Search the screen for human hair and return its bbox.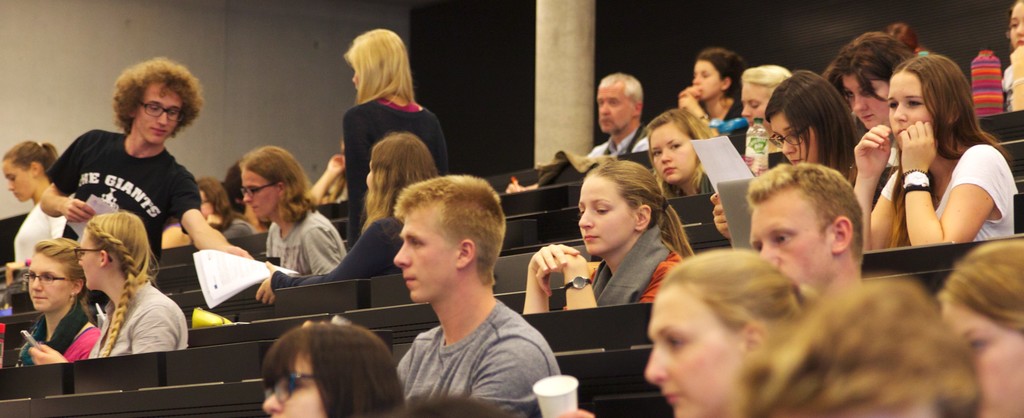
Found: left=242, top=146, right=317, bottom=226.
